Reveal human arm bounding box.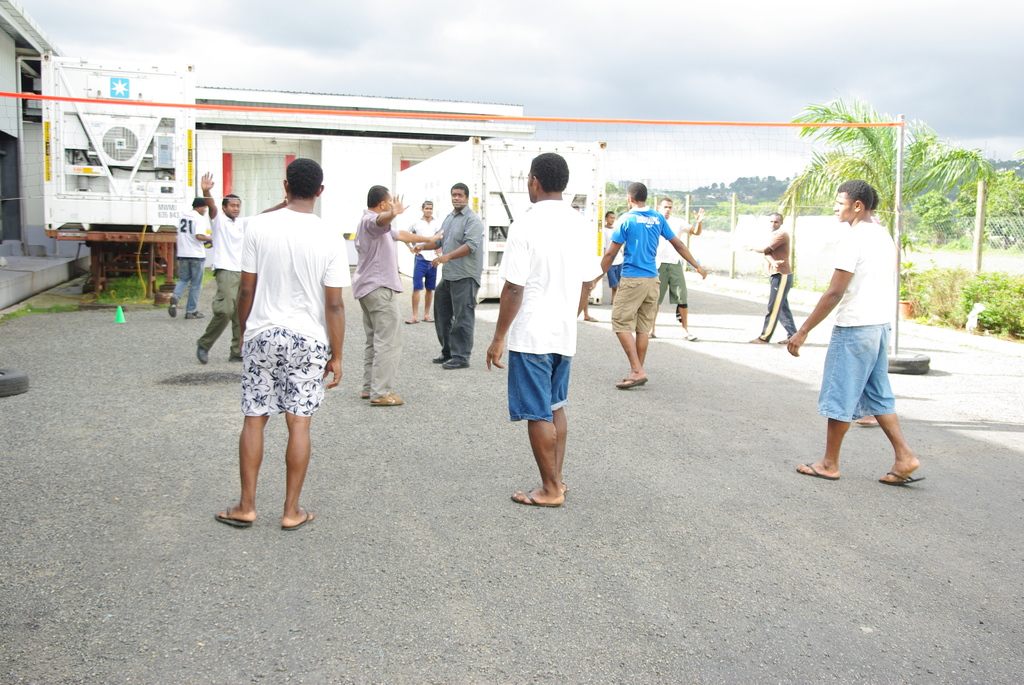
Revealed: select_region(799, 246, 860, 393).
